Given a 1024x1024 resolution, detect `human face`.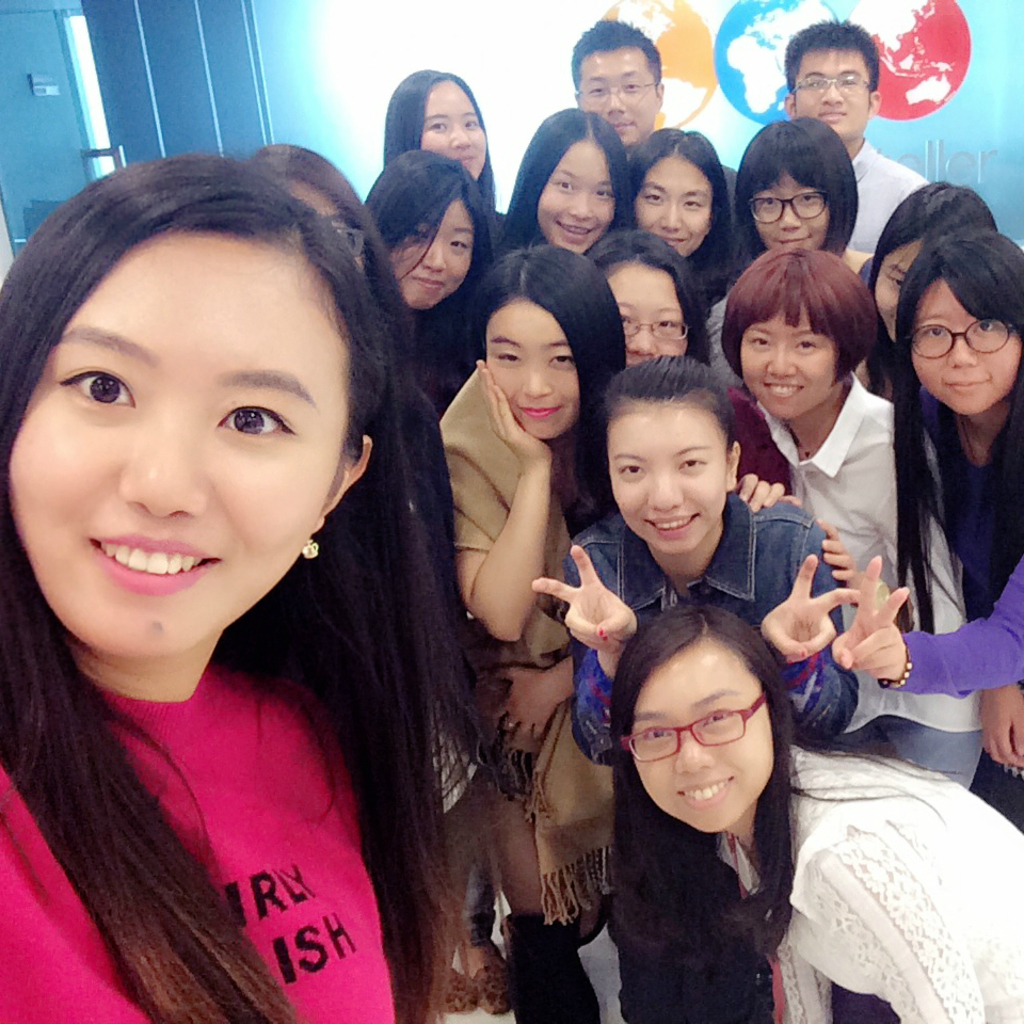
select_region(915, 275, 1020, 409).
